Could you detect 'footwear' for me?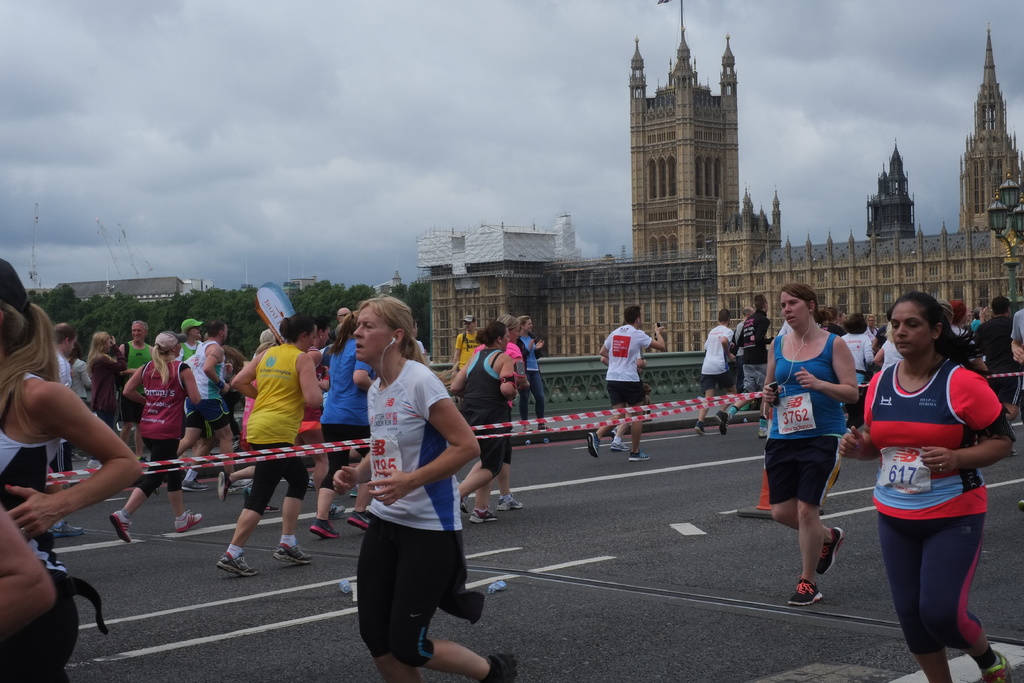
Detection result: (left=348, top=513, right=369, bottom=531).
